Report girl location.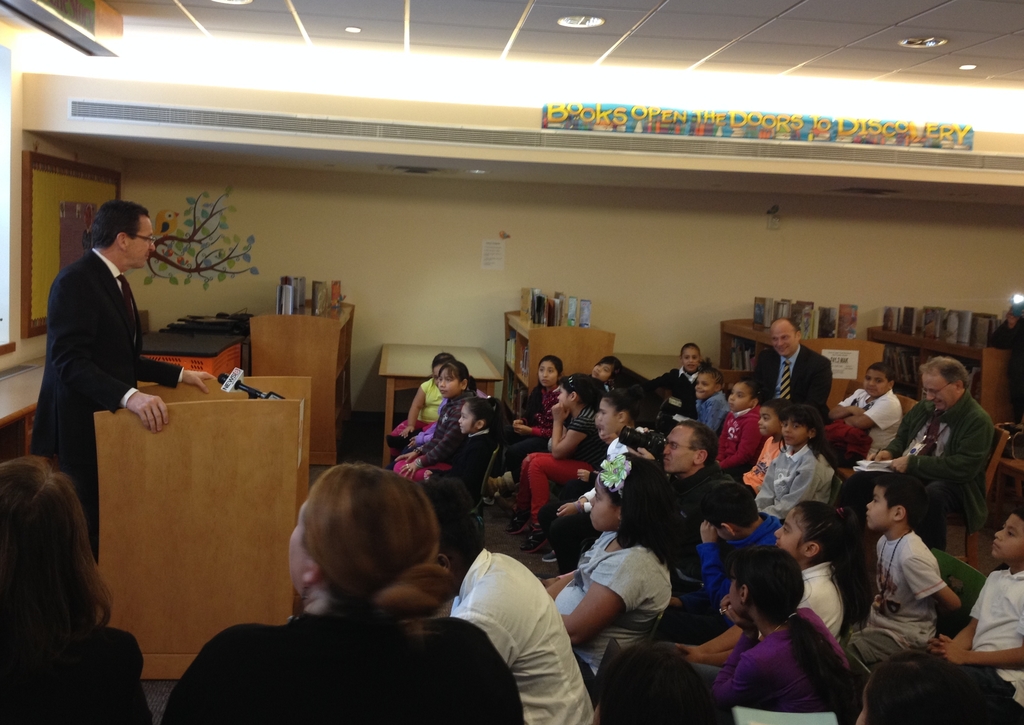
Report: select_region(780, 504, 844, 626).
